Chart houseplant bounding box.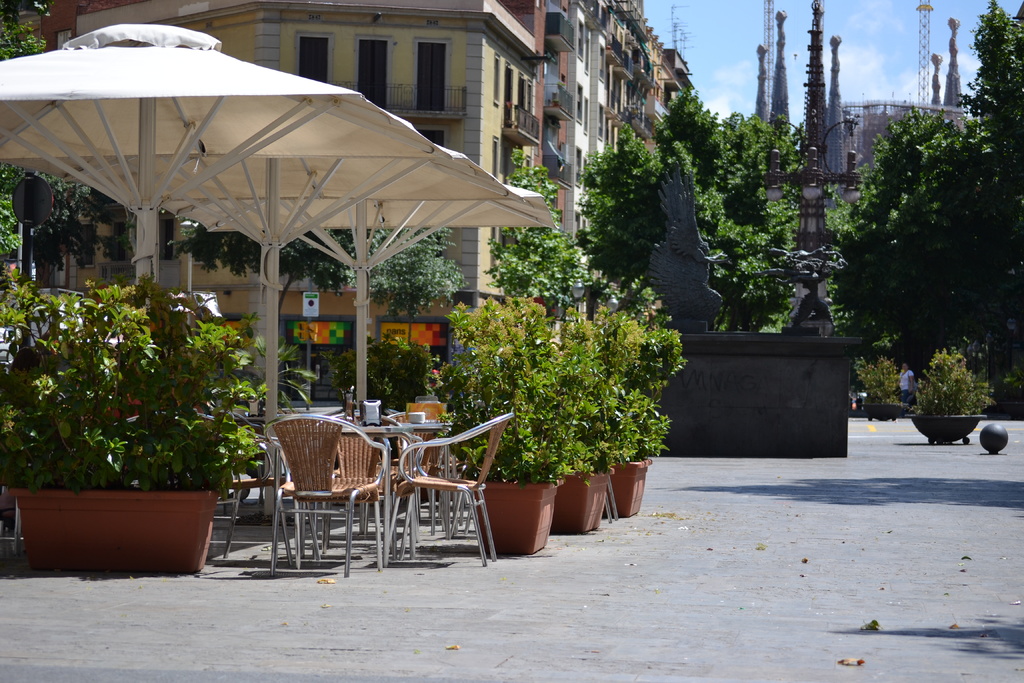
Charted: {"x1": 596, "y1": 338, "x2": 677, "y2": 527}.
